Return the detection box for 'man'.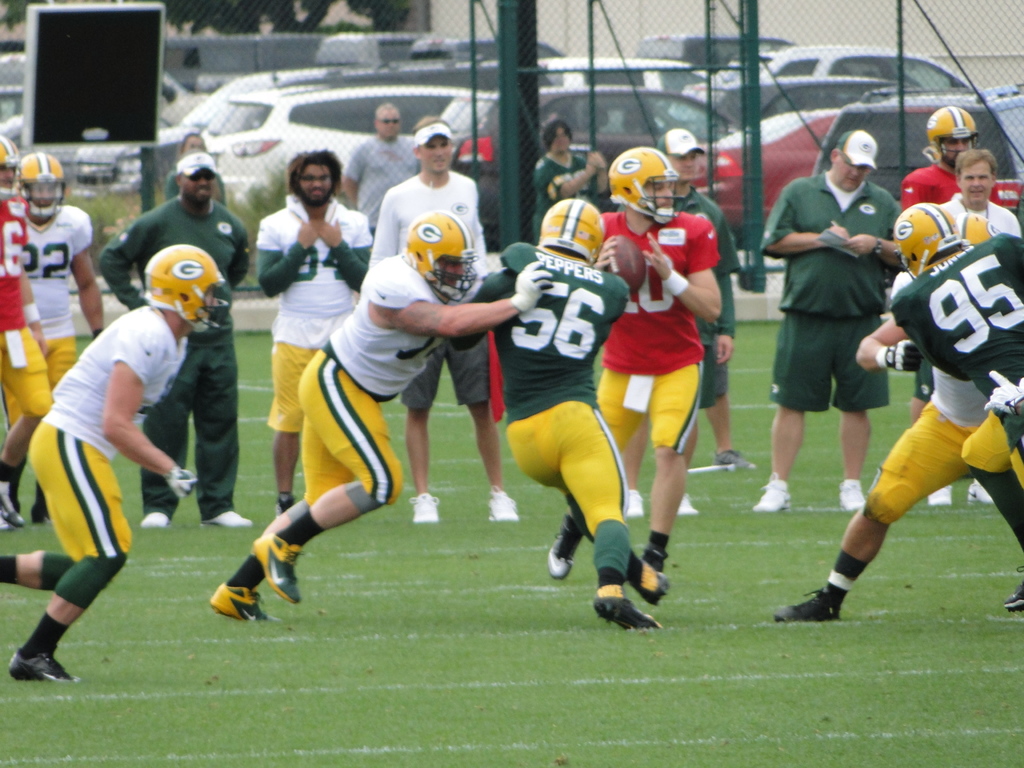
BBox(746, 131, 906, 516).
